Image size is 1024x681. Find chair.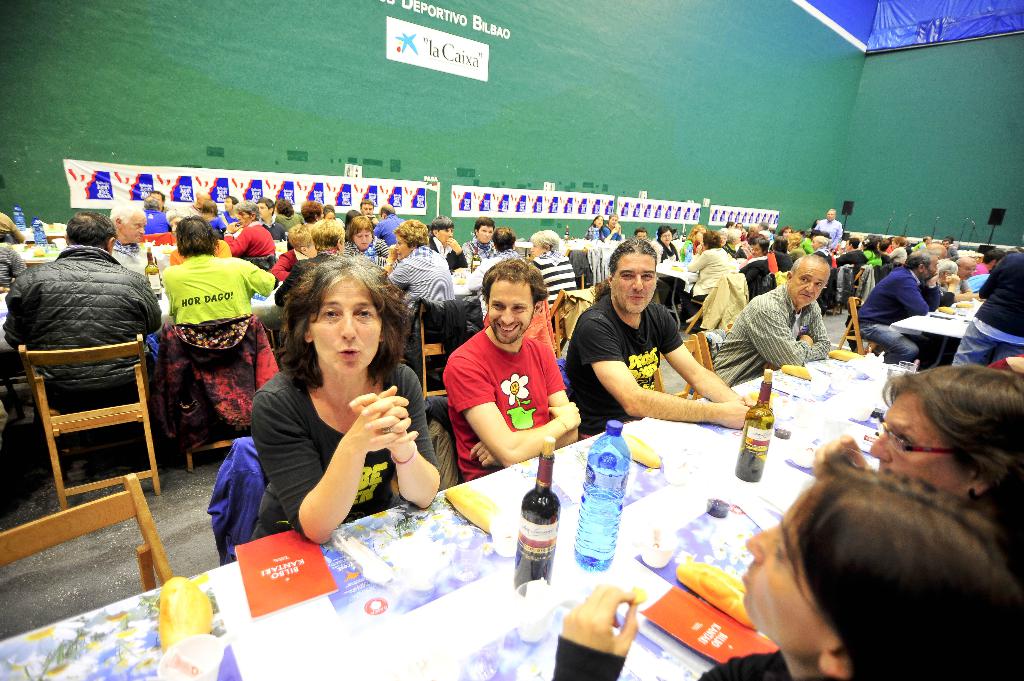
Rect(550, 283, 596, 362).
